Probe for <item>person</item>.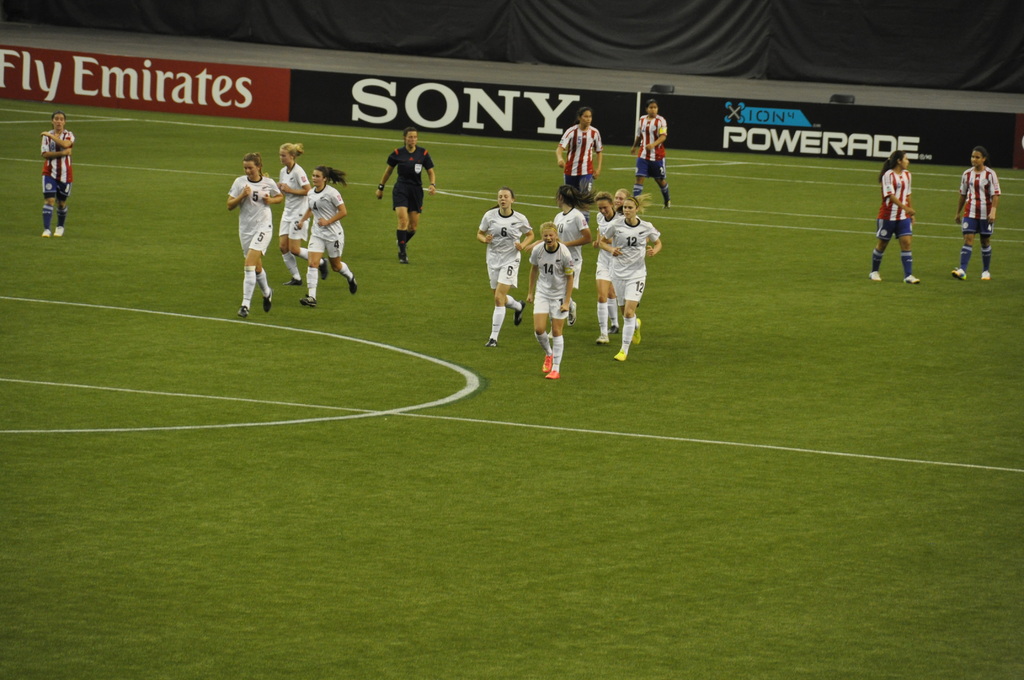
Probe result: <bbox>612, 188, 651, 336</bbox>.
